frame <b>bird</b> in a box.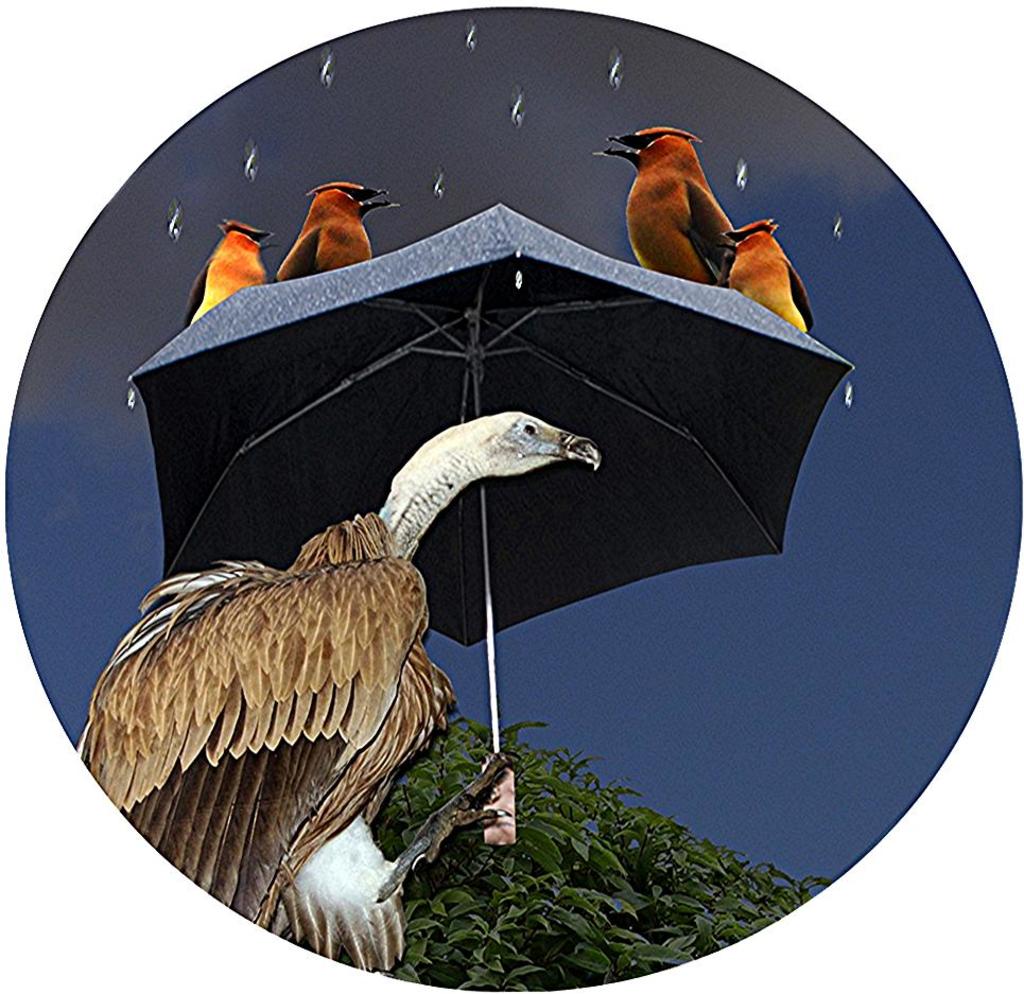
locate(176, 214, 273, 324).
